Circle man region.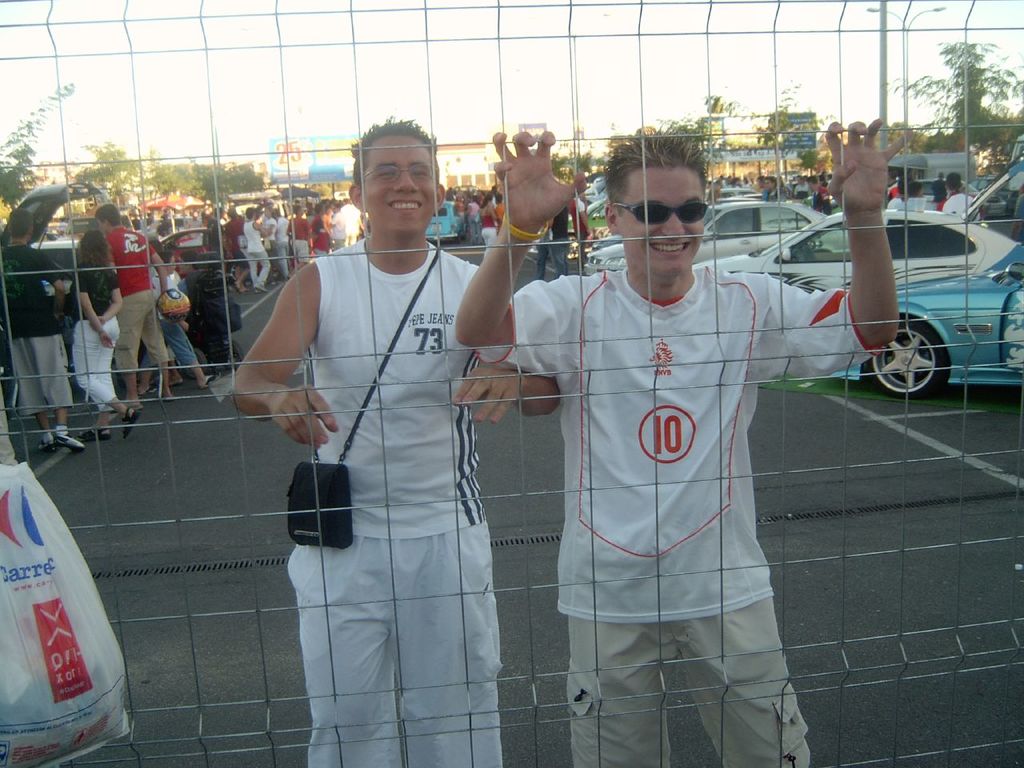
Region: region(257, 125, 506, 745).
